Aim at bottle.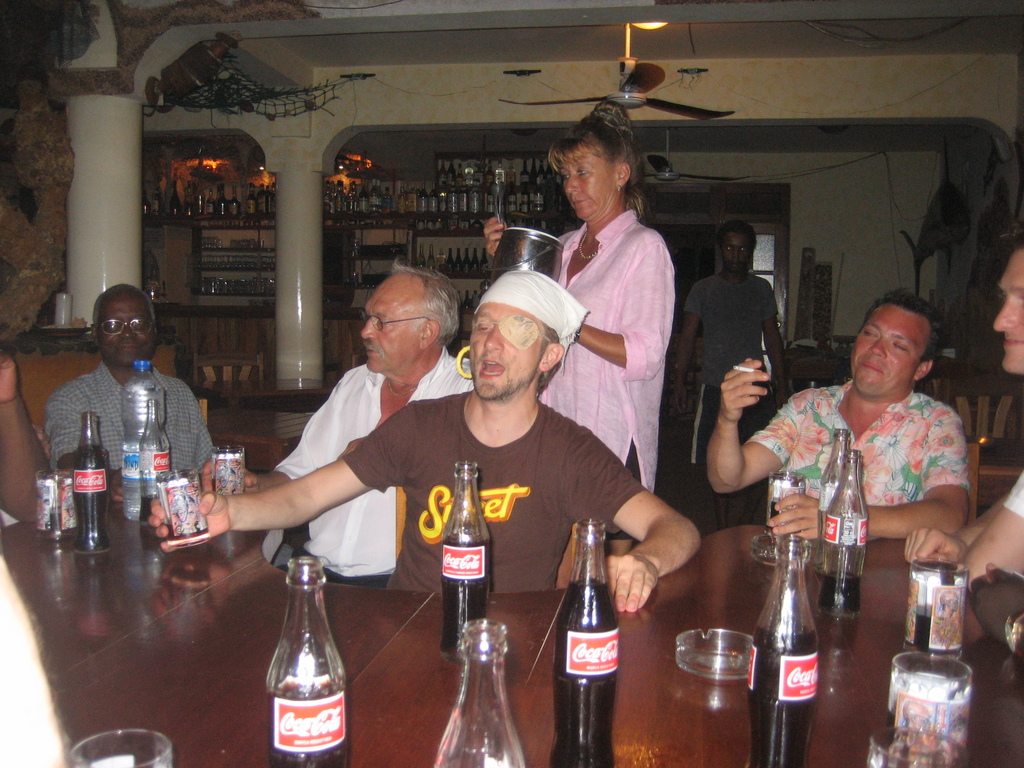
Aimed at bbox=[137, 397, 170, 527].
